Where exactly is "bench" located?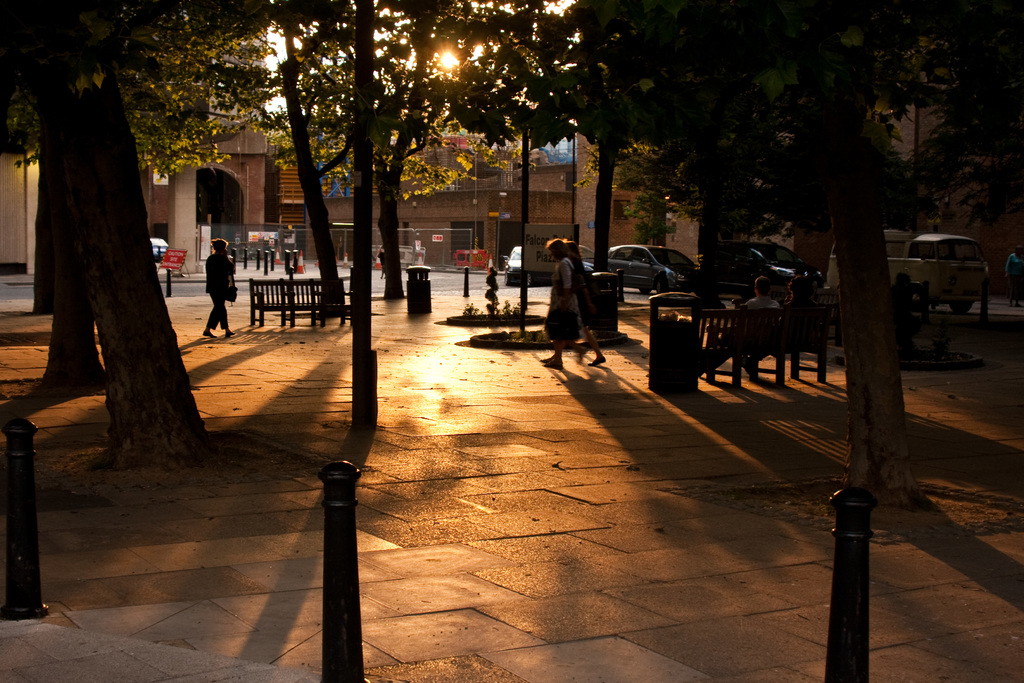
Its bounding box is box(248, 276, 318, 329).
